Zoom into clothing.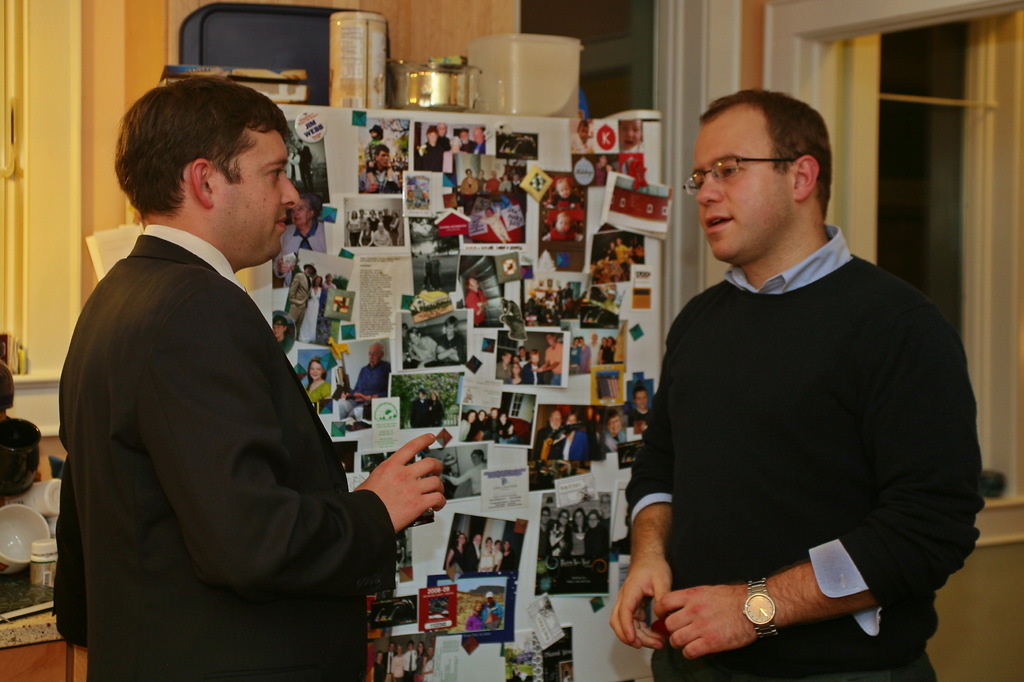
Zoom target: 408, 396, 427, 428.
